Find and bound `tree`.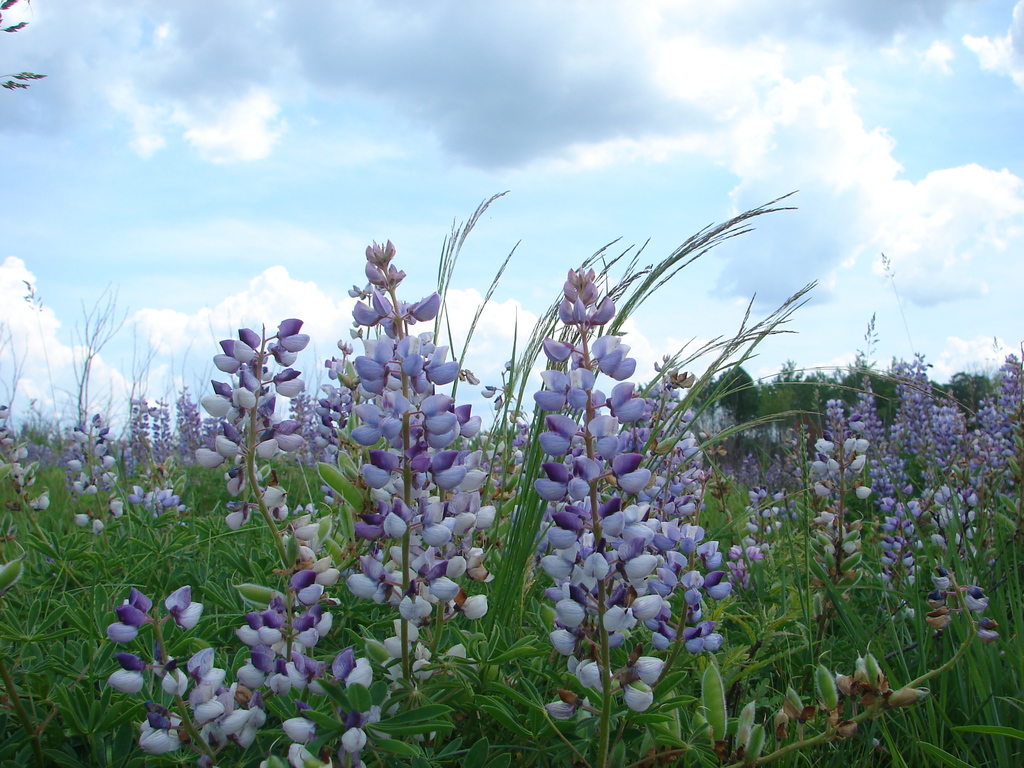
Bound: select_region(0, 0, 53, 90).
